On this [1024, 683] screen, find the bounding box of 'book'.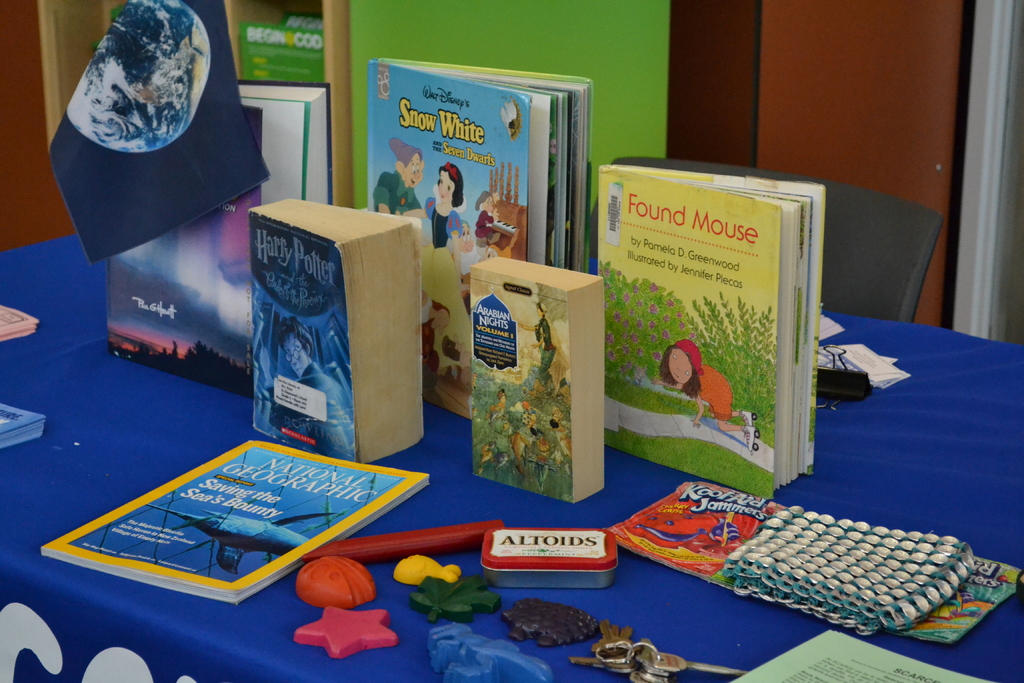
Bounding box: [left=0, top=303, right=39, bottom=342].
